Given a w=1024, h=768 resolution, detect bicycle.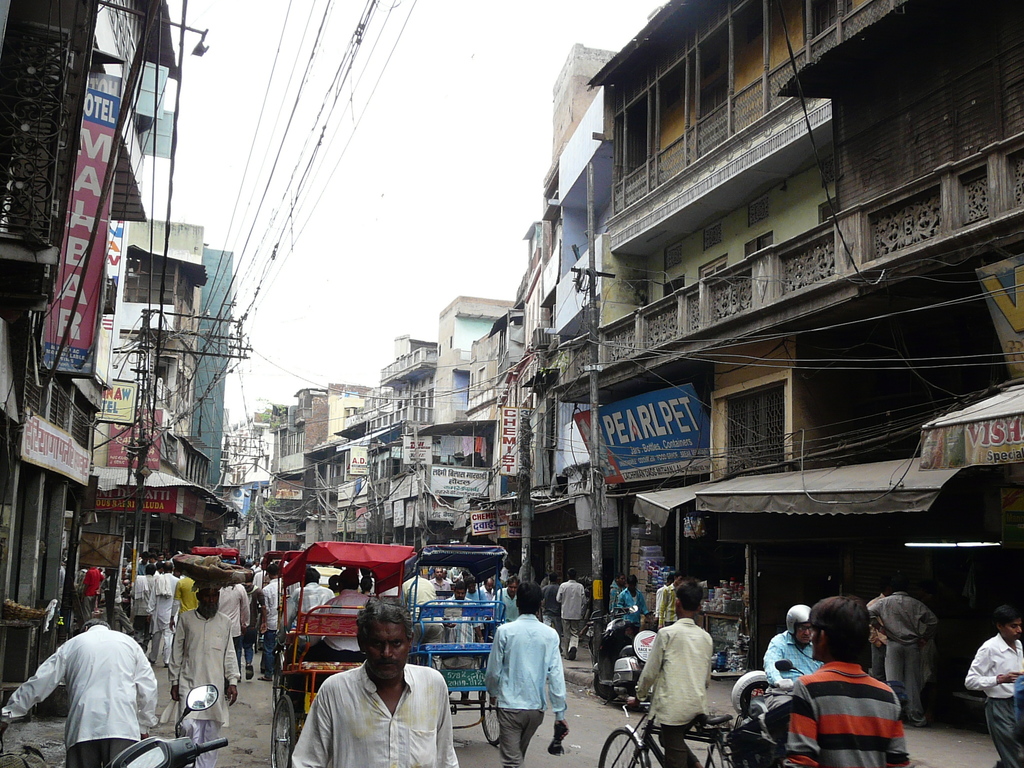
(598,698,773,767).
